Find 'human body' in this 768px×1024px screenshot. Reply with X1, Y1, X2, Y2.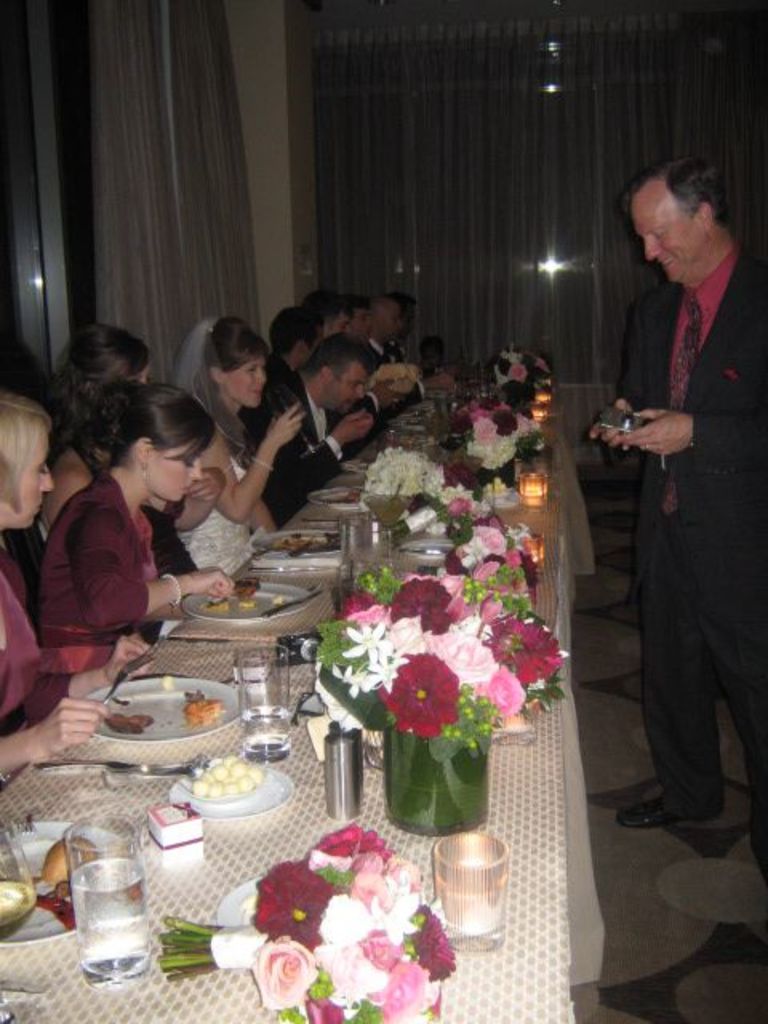
0, 547, 155, 795.
